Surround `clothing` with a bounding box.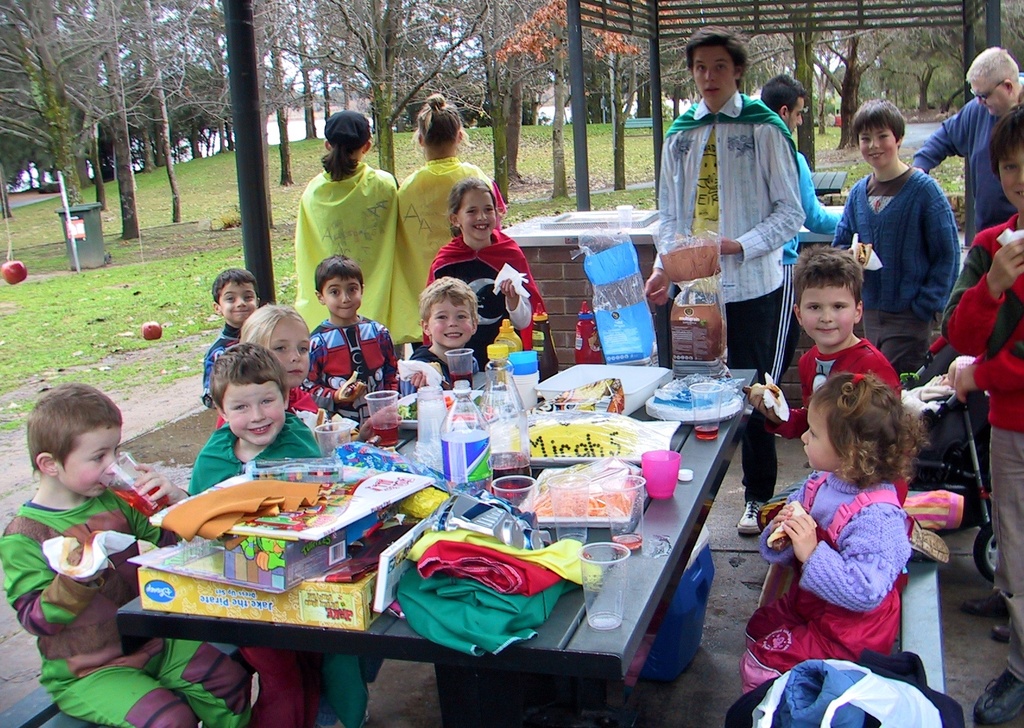
bbox=(941, 210, 1023, 681).
